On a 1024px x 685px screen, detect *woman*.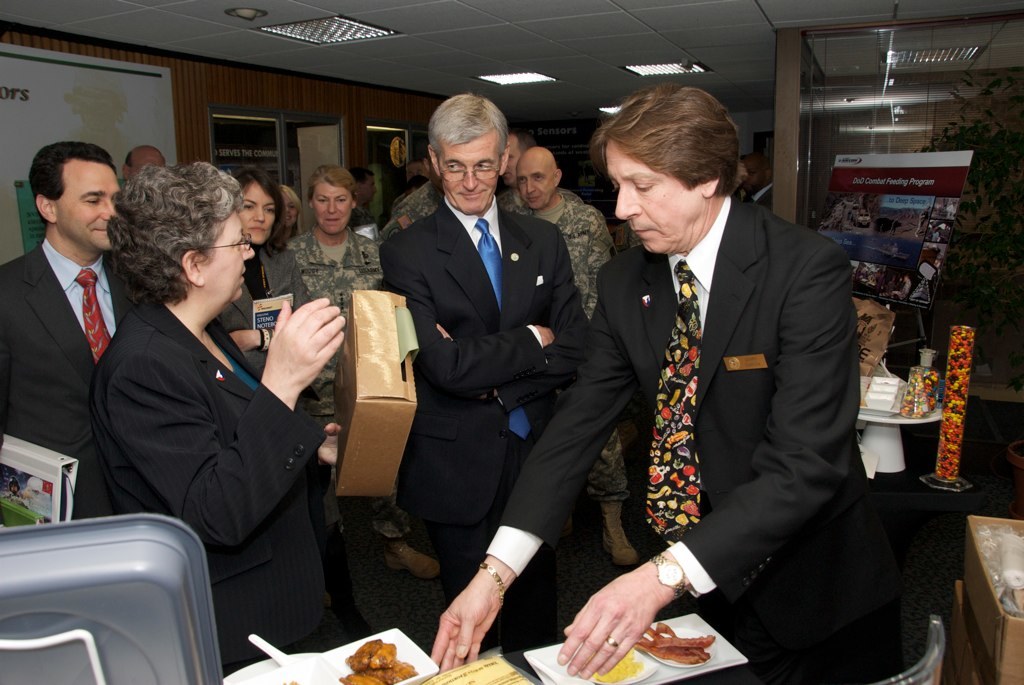
x1=93 y1=162 x2=314 y2=659.
